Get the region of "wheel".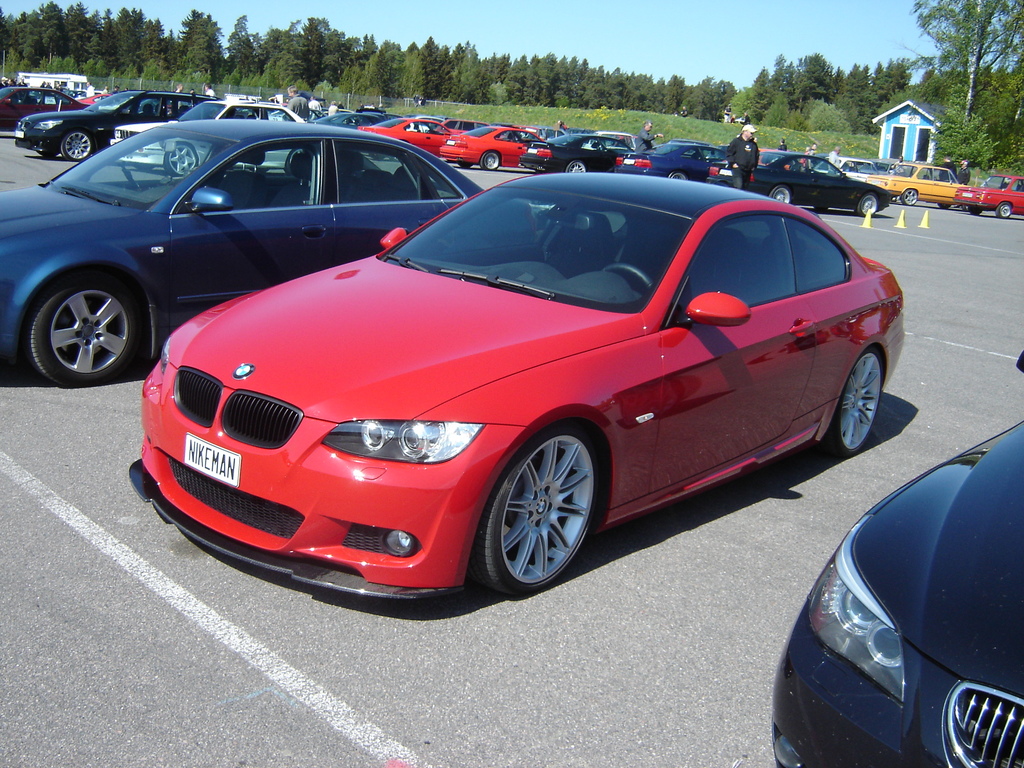
BBox(136, 164, 154, 172).
